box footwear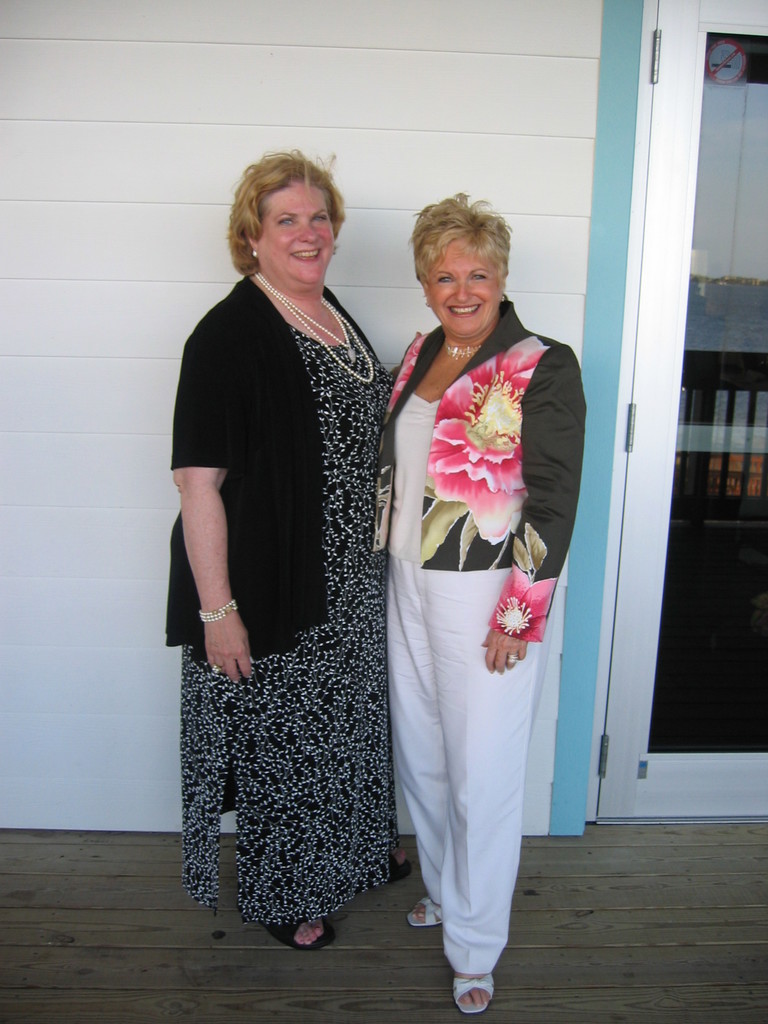
{"x1": 378, "y1": 830, "x2": 418, "y2": 883}
